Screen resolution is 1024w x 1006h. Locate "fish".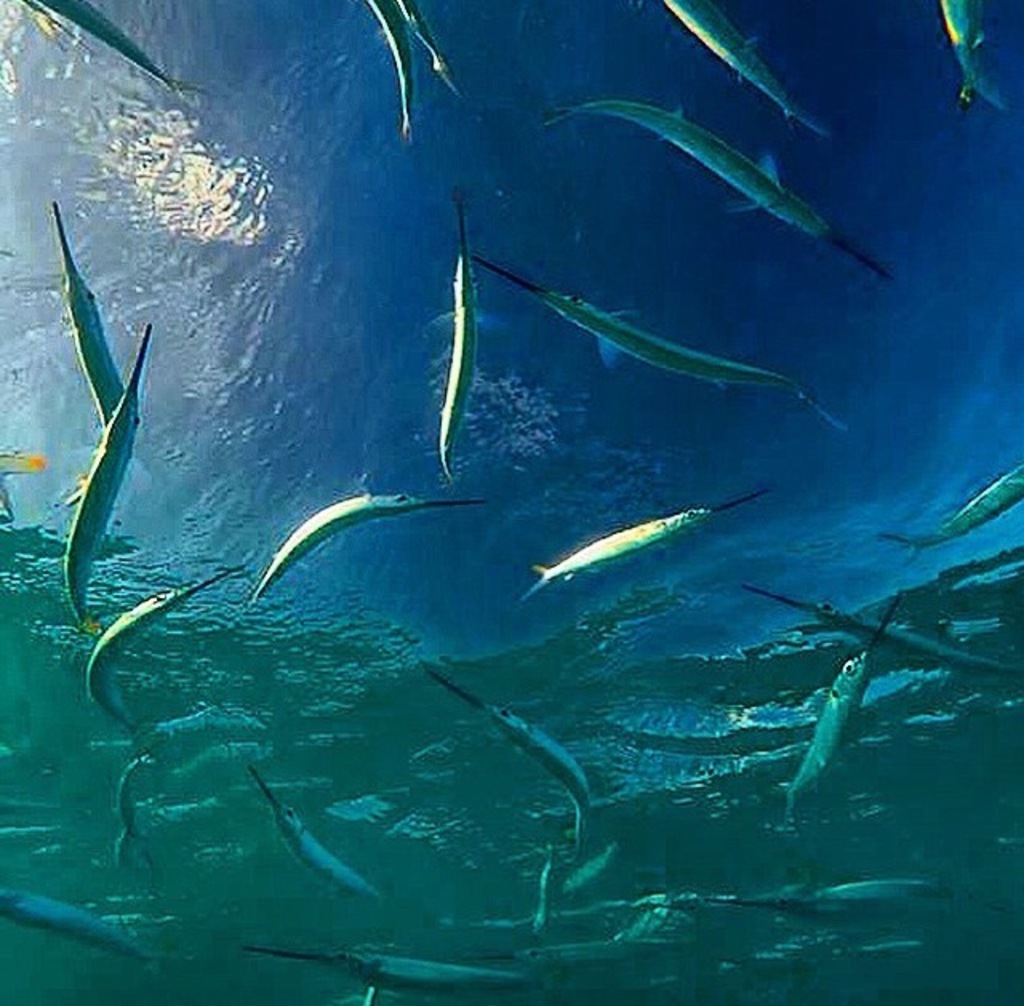
(left=442, top=202, right=491, bottom=470).
